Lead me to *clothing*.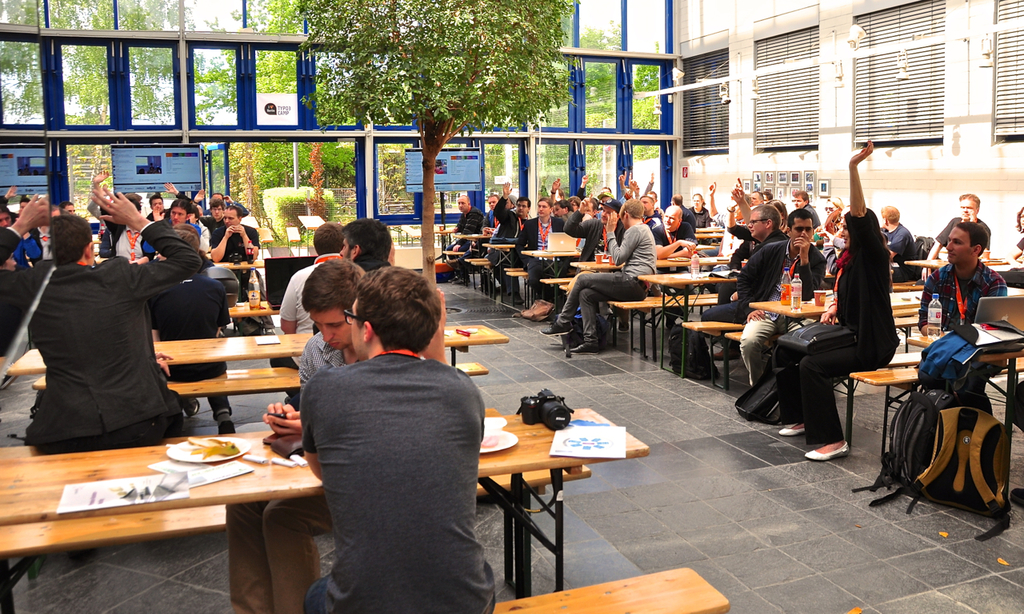
Lead to crop(0, 265, 18, 354).
